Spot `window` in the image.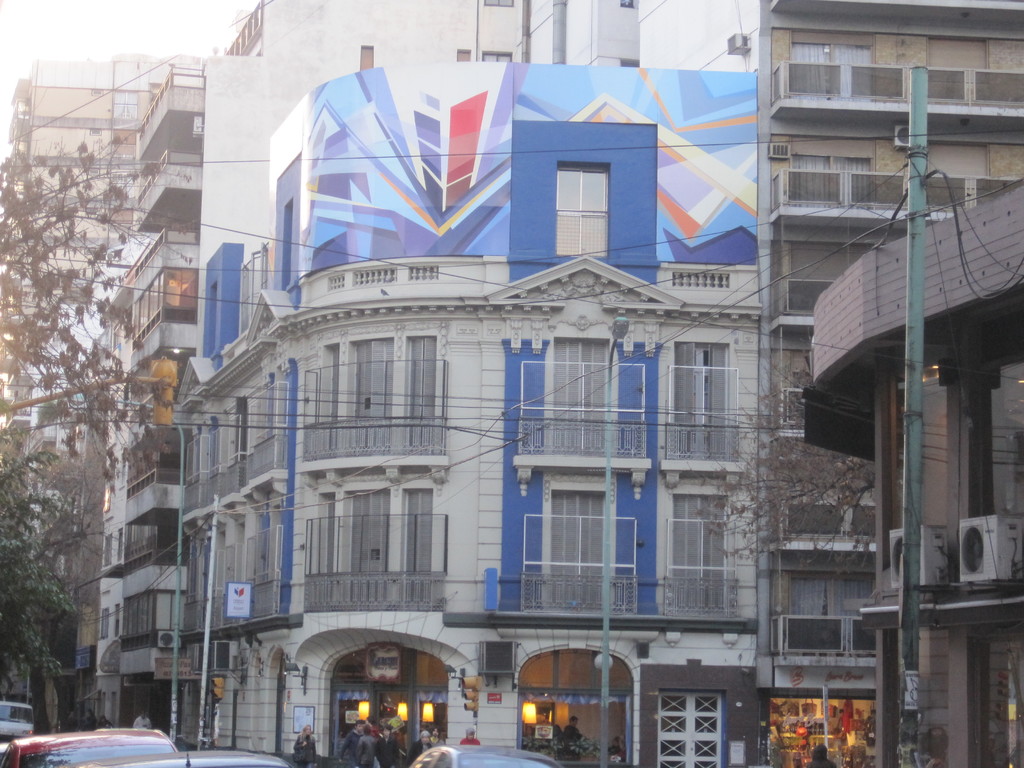
`window` found at <bbox>665, 491, 738, 619</bbox>.
